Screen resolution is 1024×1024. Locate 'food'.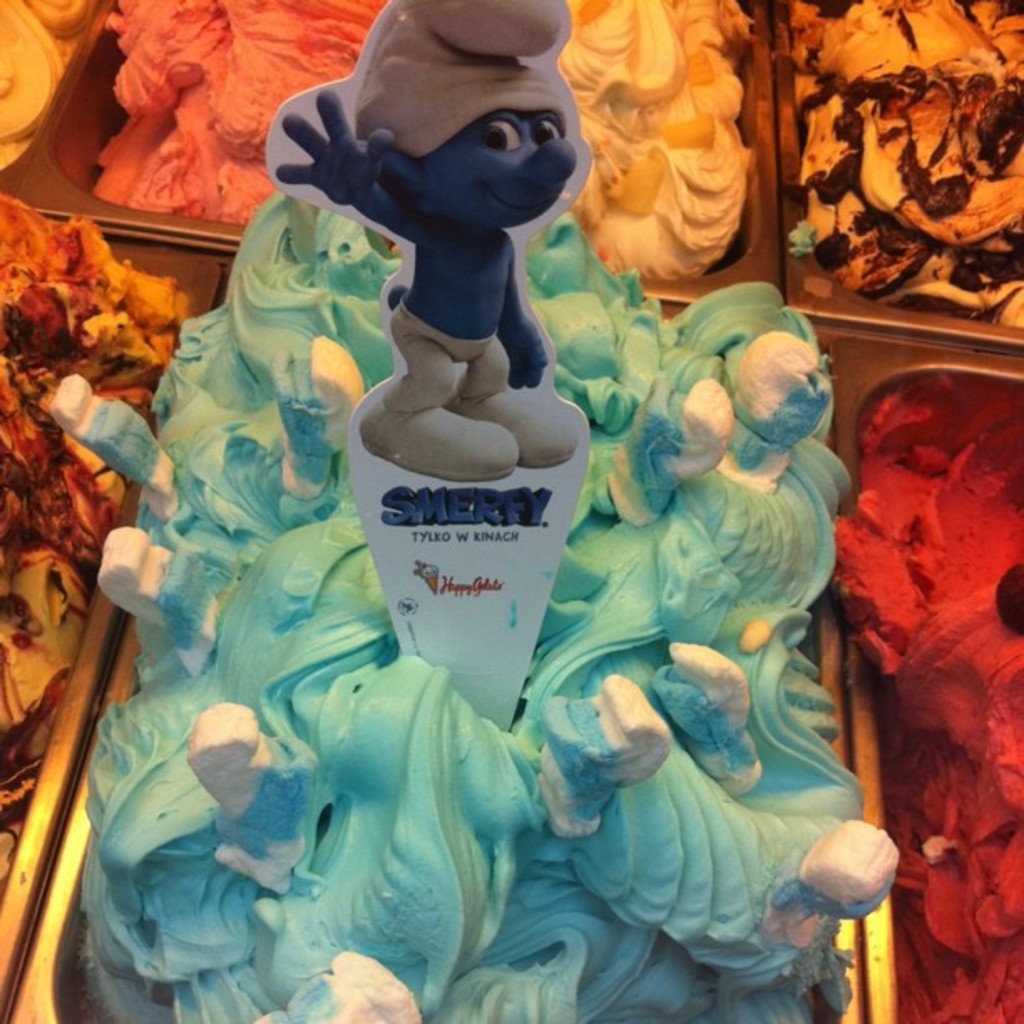
Rect(90, 0, 387, 231).
